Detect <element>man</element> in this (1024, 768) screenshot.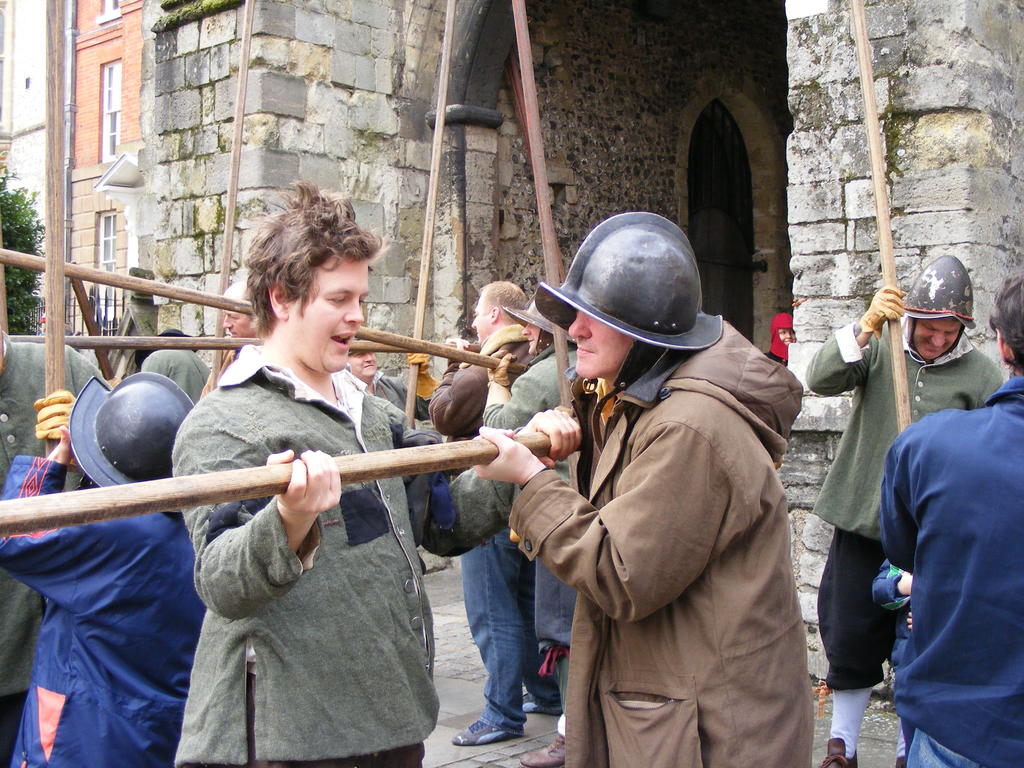
Detection: <bbox>168, 166, 584, 767</bbox>.
